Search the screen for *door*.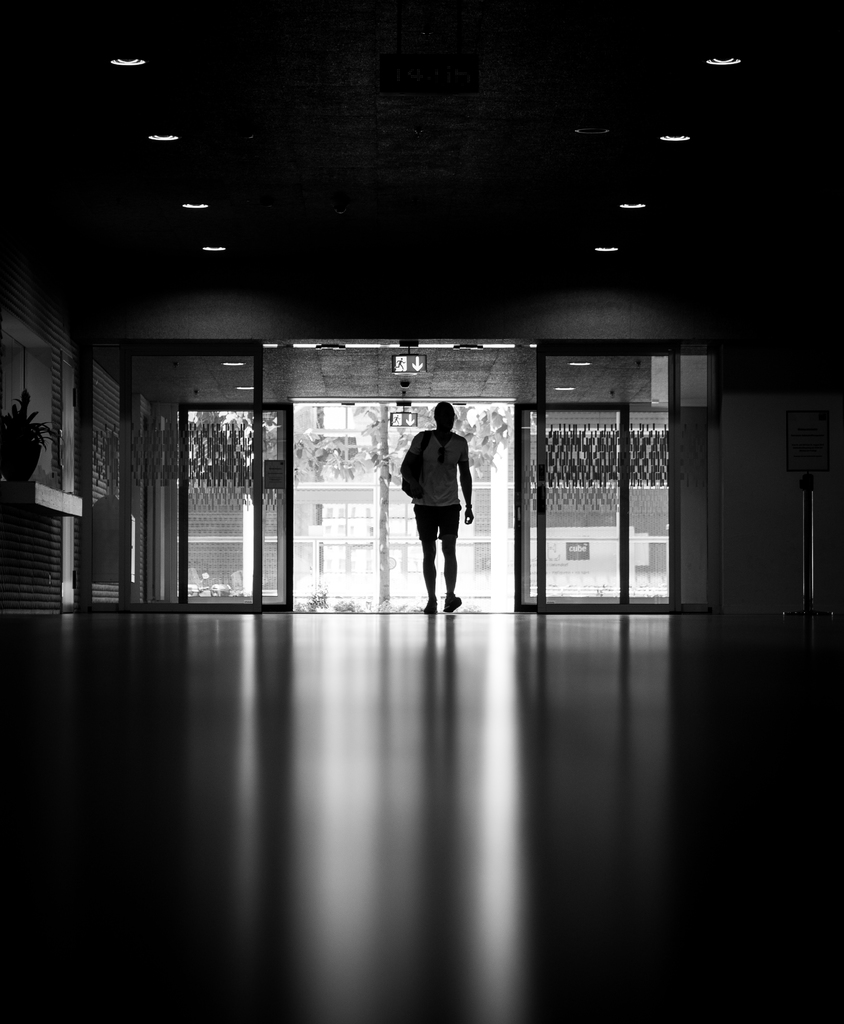
Found at BBox(177, 394, 294, 607).
